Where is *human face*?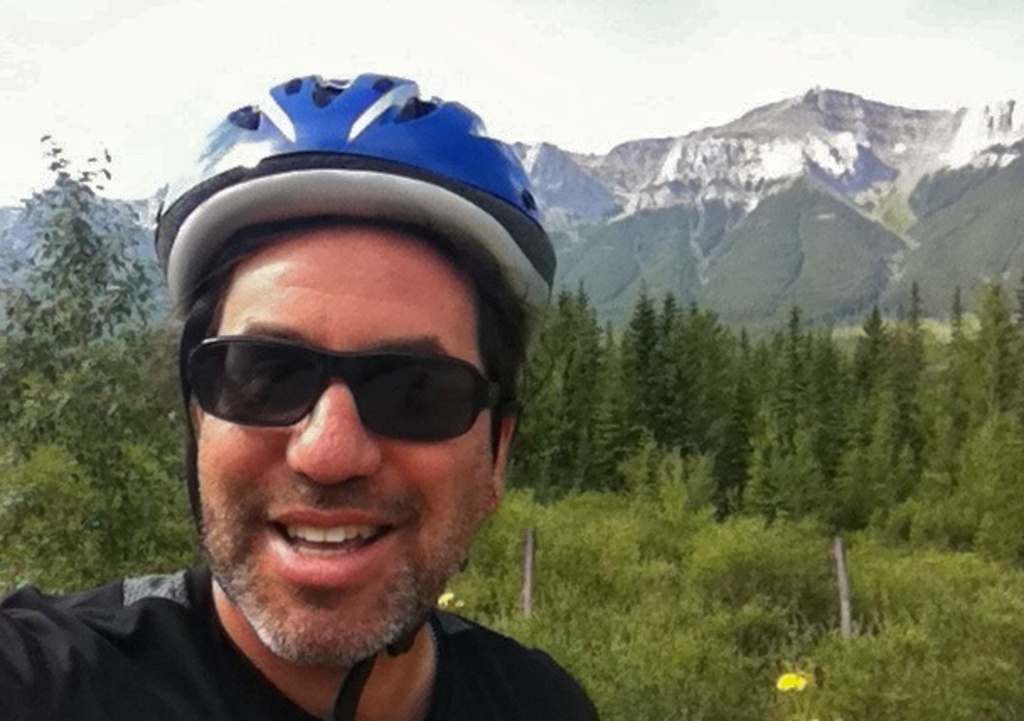
195:227:495:672.
